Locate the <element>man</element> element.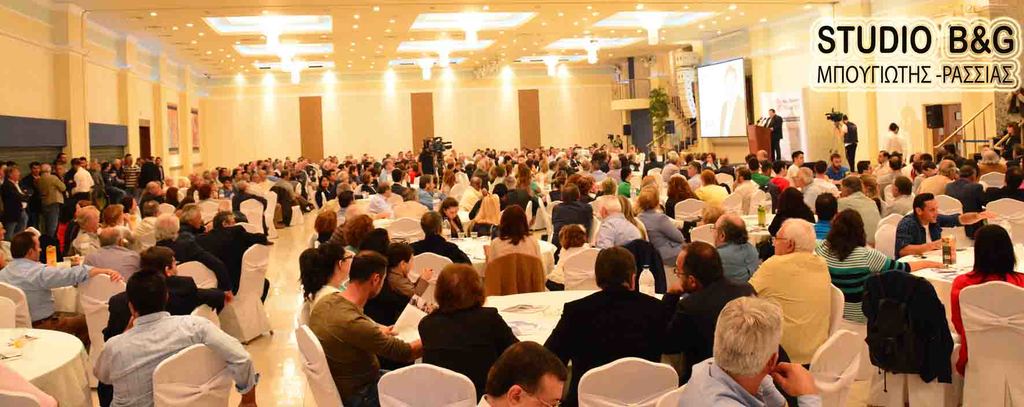
Element bbox: x1=897, y1=194, x2=996, y2=256.
